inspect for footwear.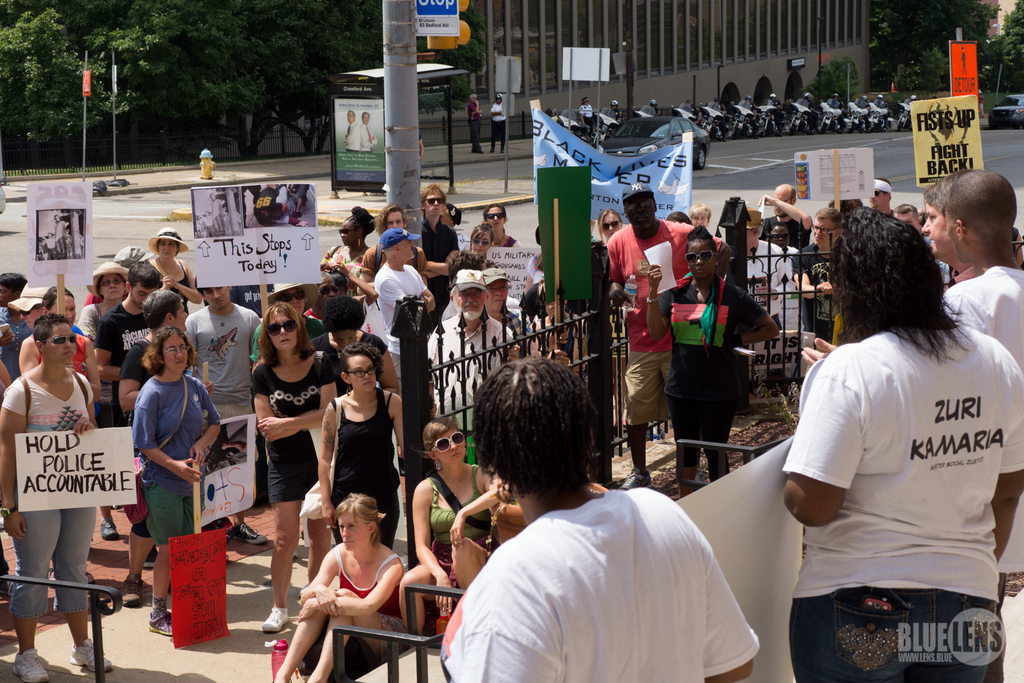
Inspection: x1=12 y1=647 x2=54 y2=682.
